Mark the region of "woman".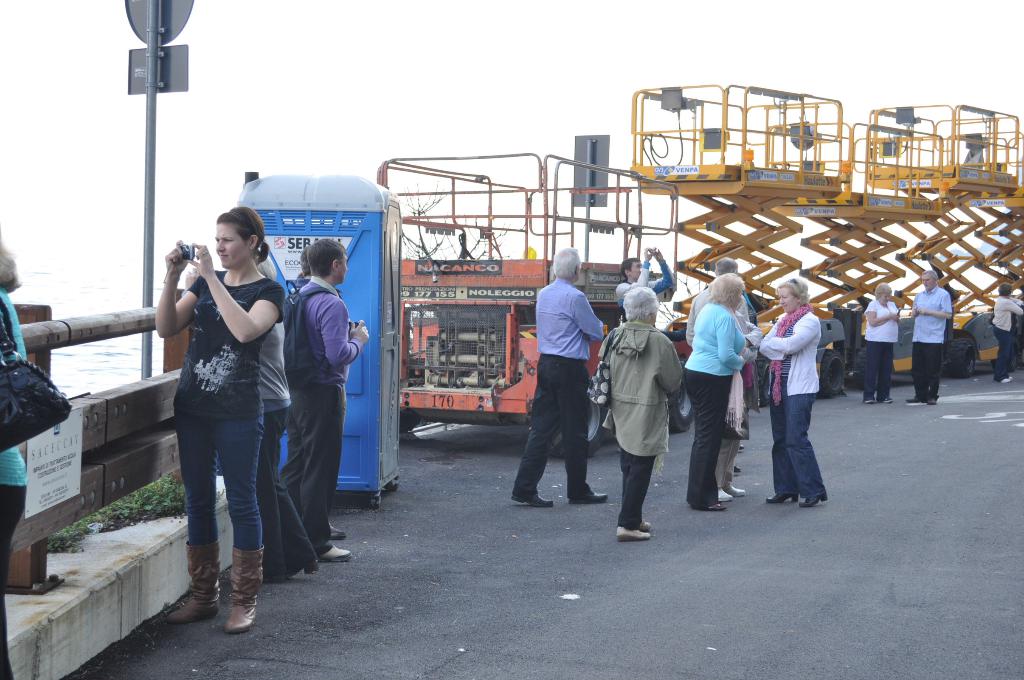
Region: (left=858, top=277, right=902, bottom=412).
